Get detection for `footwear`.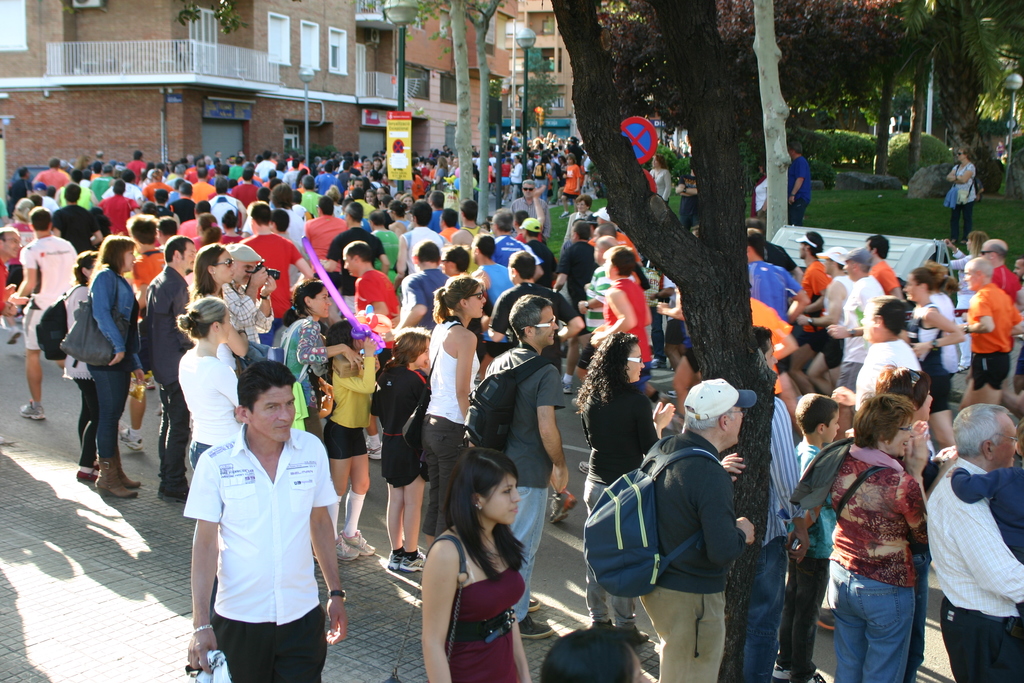
Detection: <box>518,612,557,639</box>.
